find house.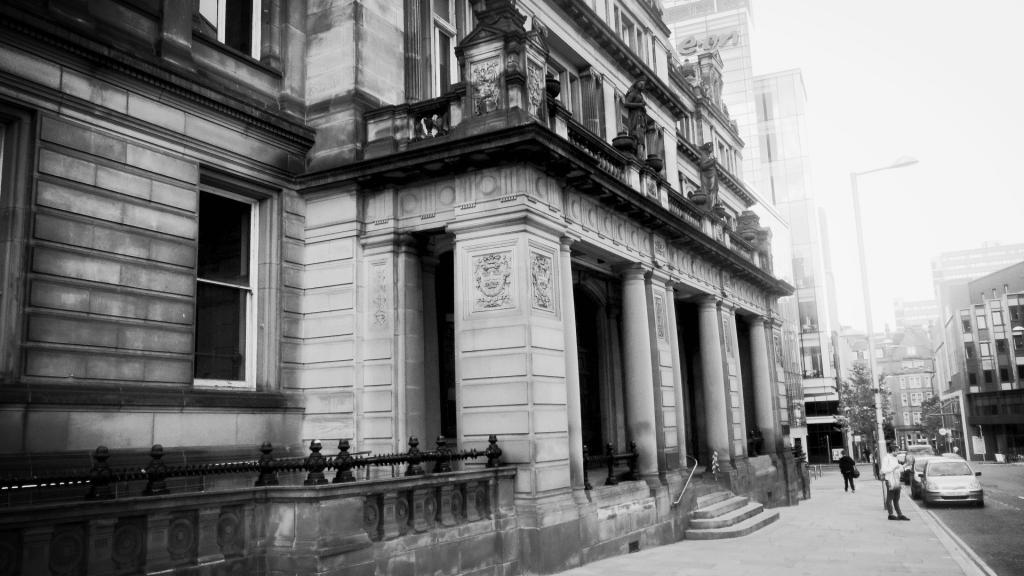
left=920, top=259, right=1023, bottom=463.
